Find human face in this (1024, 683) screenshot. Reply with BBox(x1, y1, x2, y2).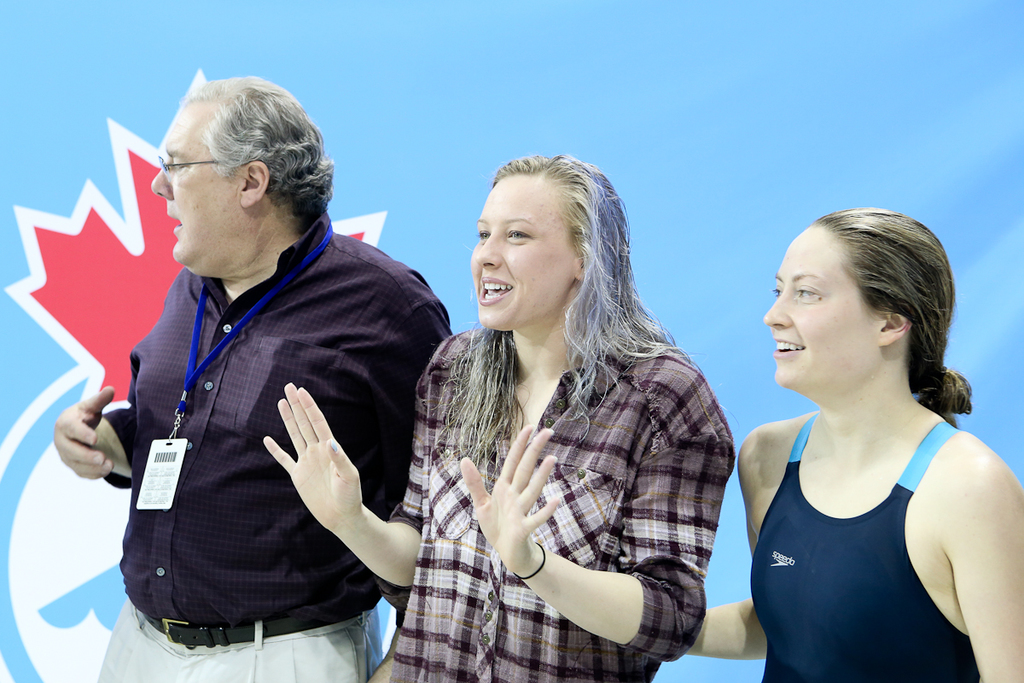
BBox(154, 102, 246, 266).
